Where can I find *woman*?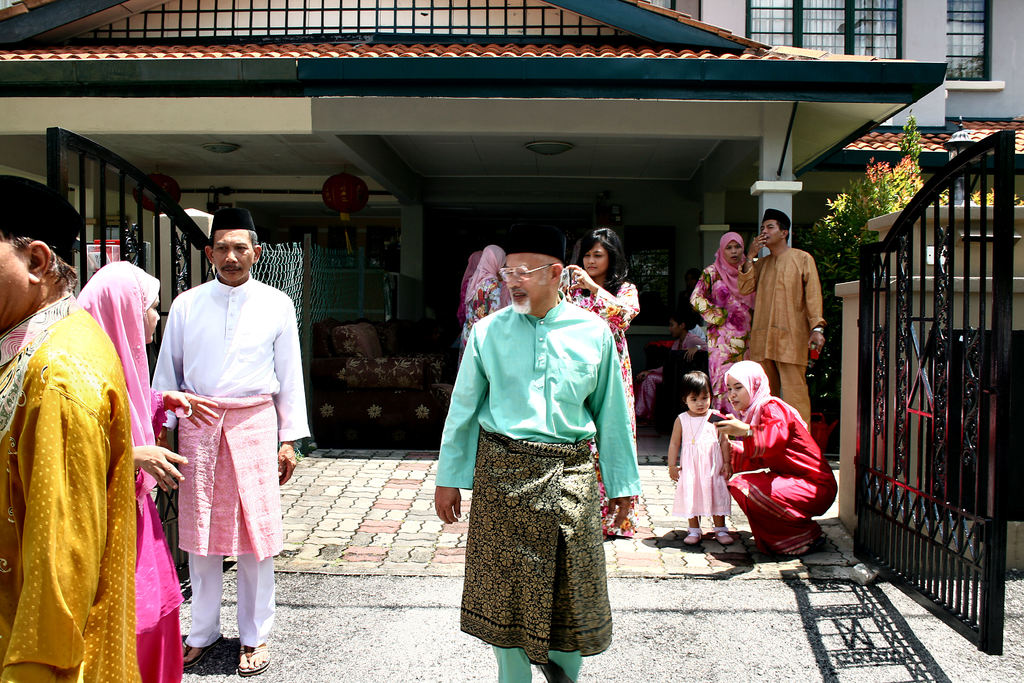
You can find it at (x1=713, y1=361, x2=837, y2=557).
